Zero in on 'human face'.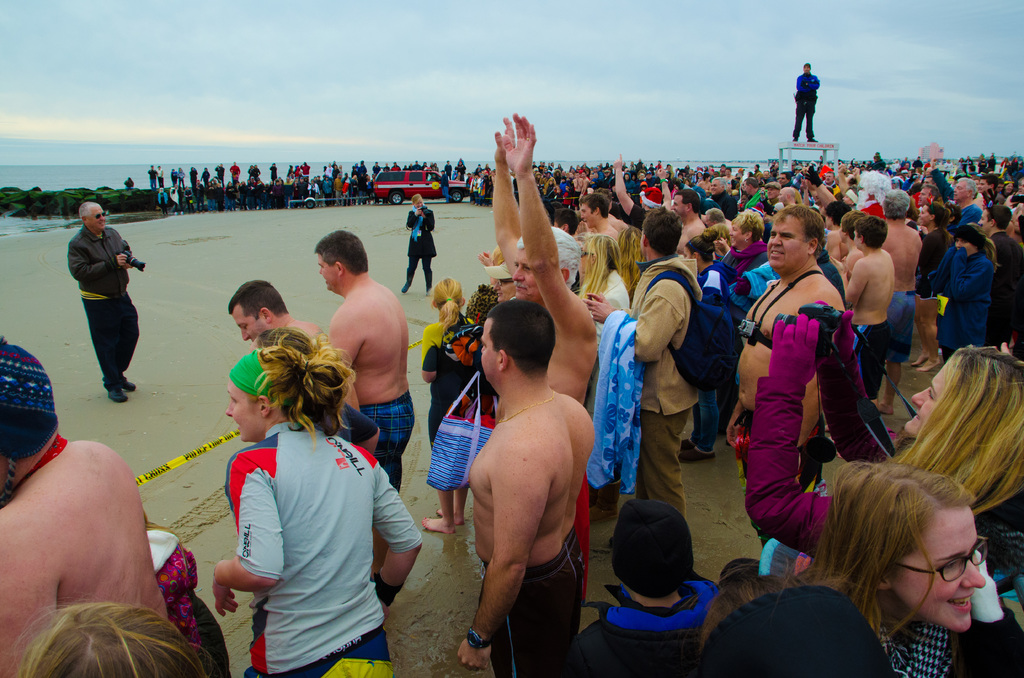
Zeroed in: select_region(513, 247, 542, 298).
